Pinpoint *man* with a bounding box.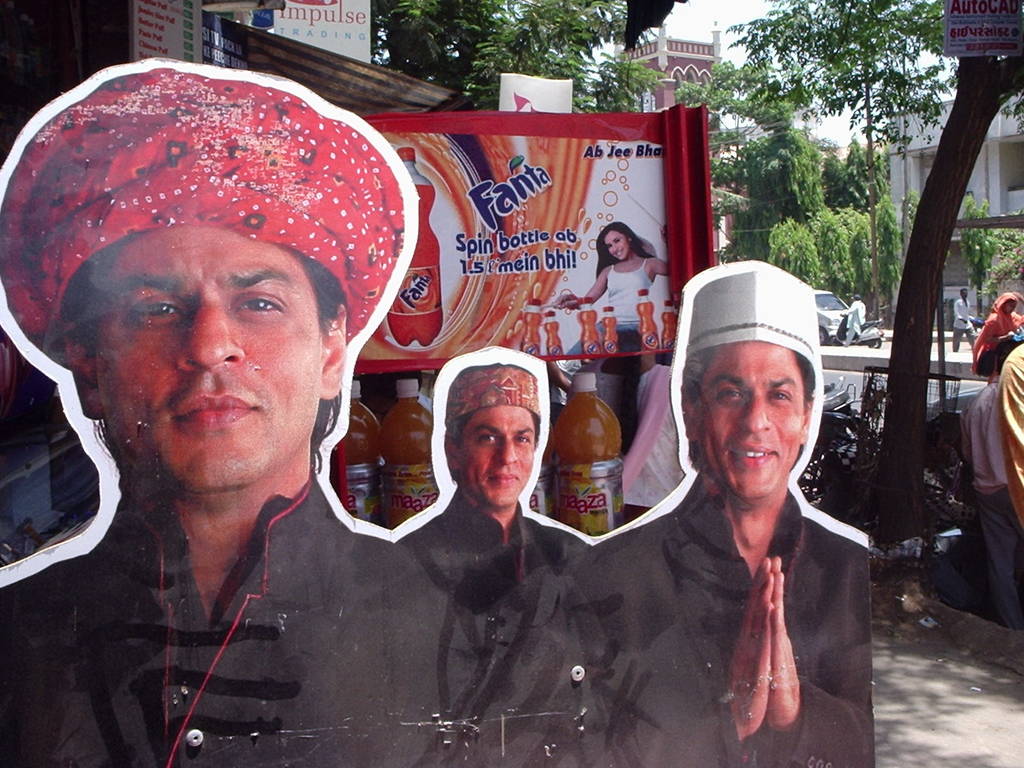
bbox(395, 364, 592, 611).
